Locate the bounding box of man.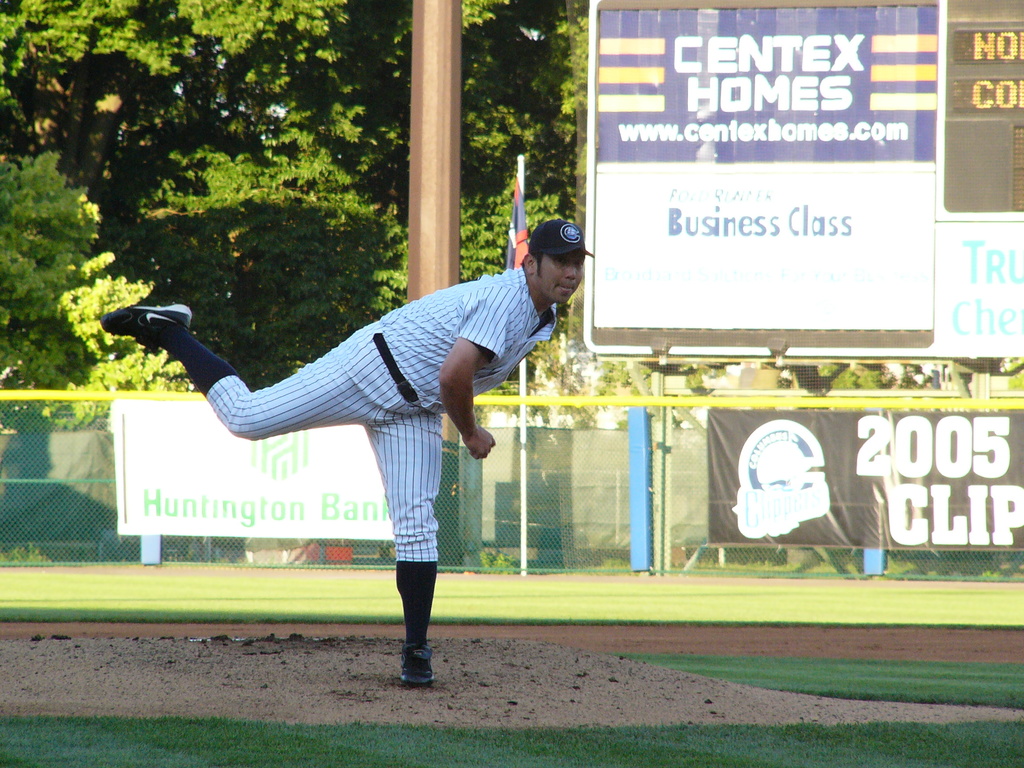
Bounding box: 137:247:573:665.
